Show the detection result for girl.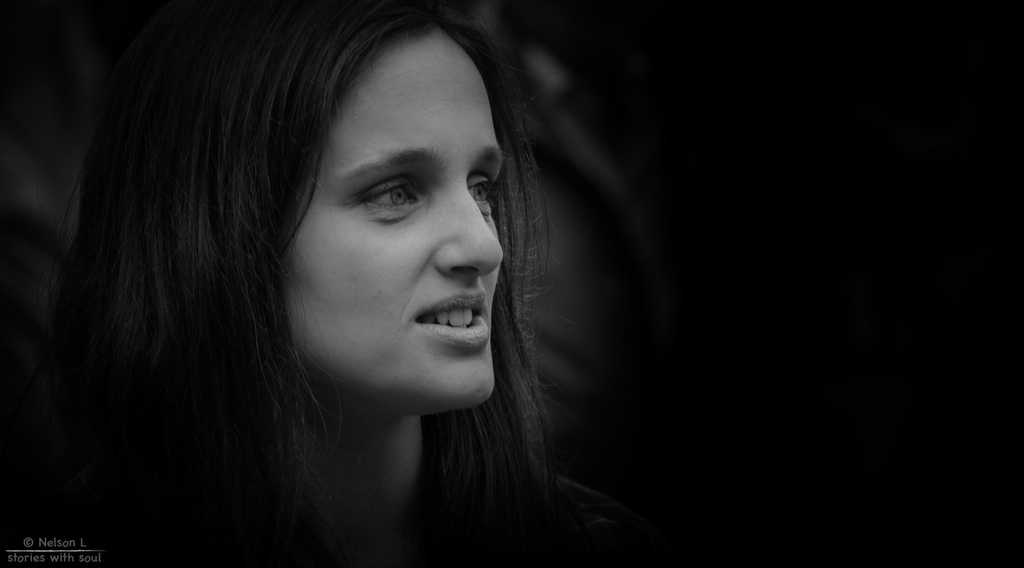
pyautogui.locateOnScreen(47, 0, 560, 567).
